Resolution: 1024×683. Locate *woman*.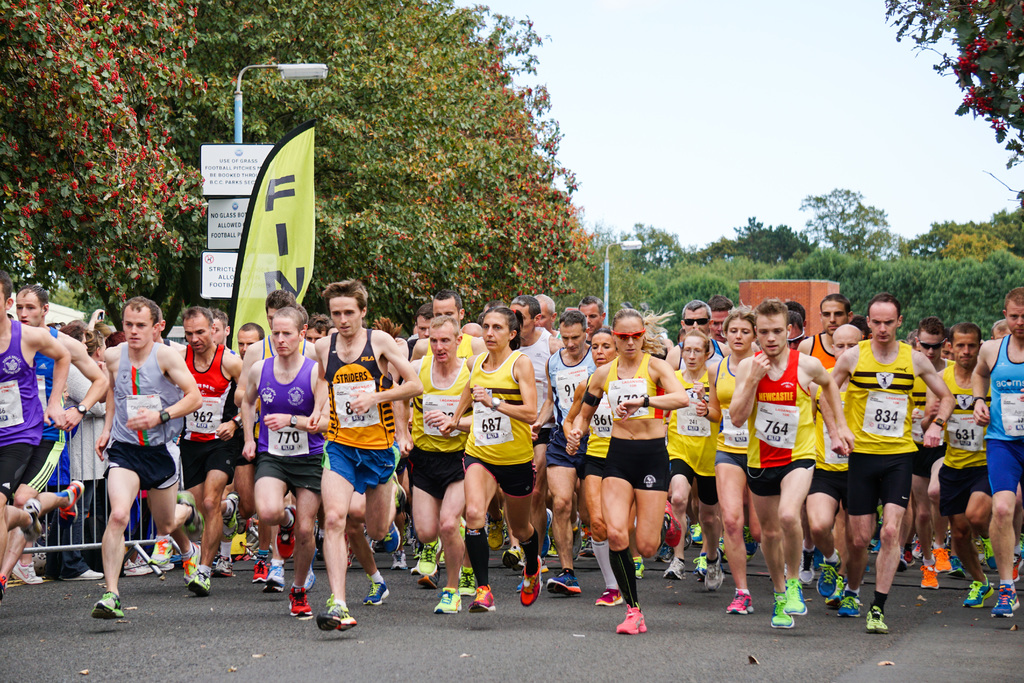
<box>700,303,763,624</box>.
